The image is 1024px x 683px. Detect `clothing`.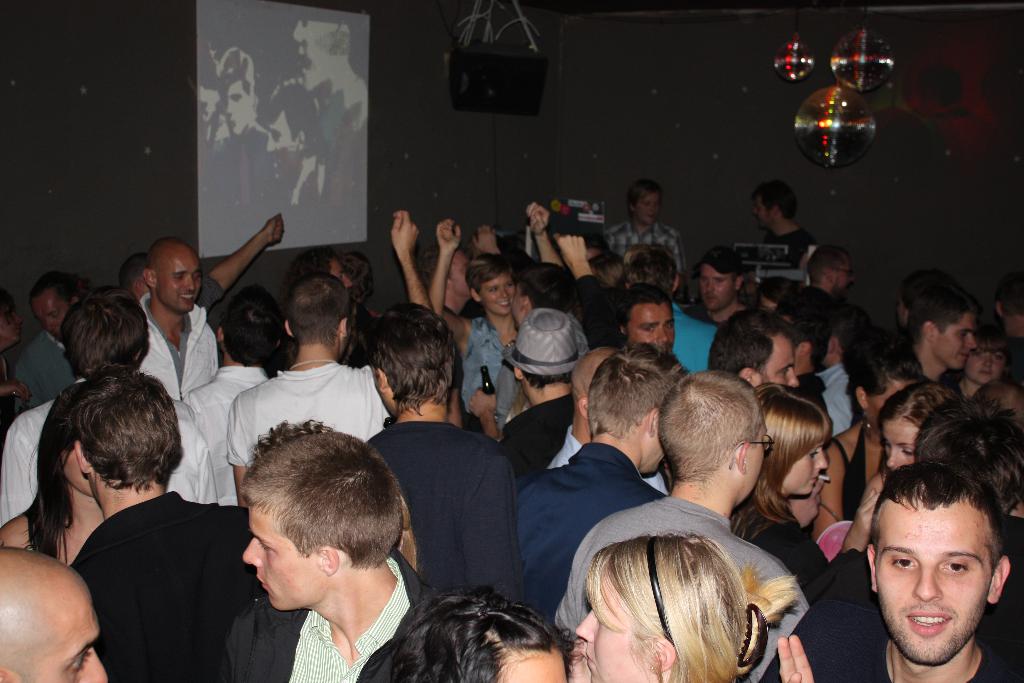
Detection: bbox=(228, 541, 461, 682).
